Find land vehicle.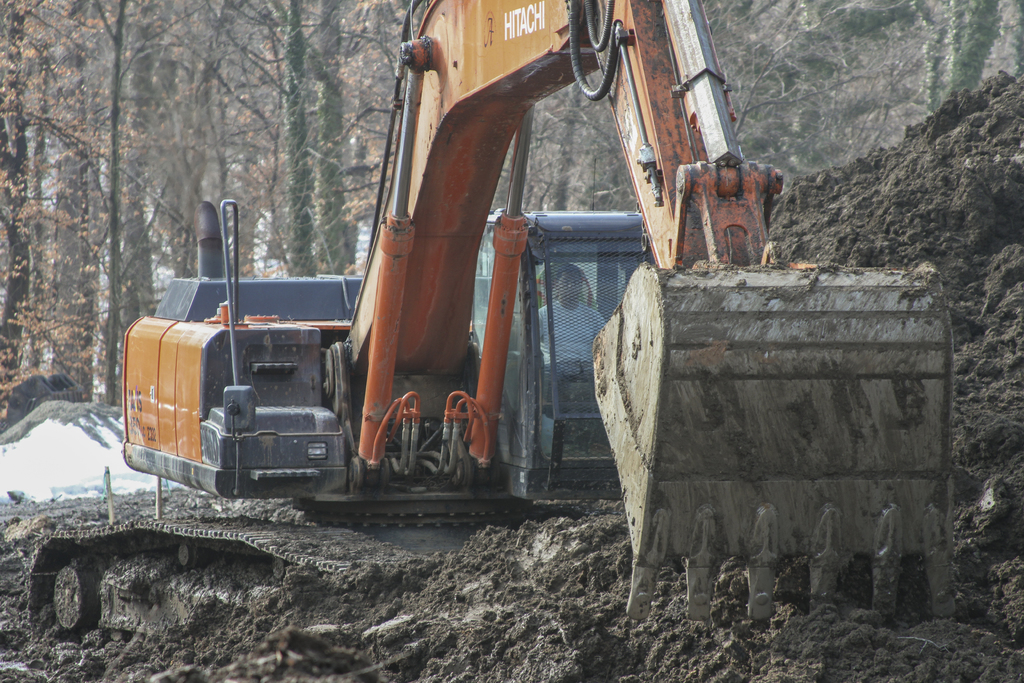
[105, 55, 787, 548].
